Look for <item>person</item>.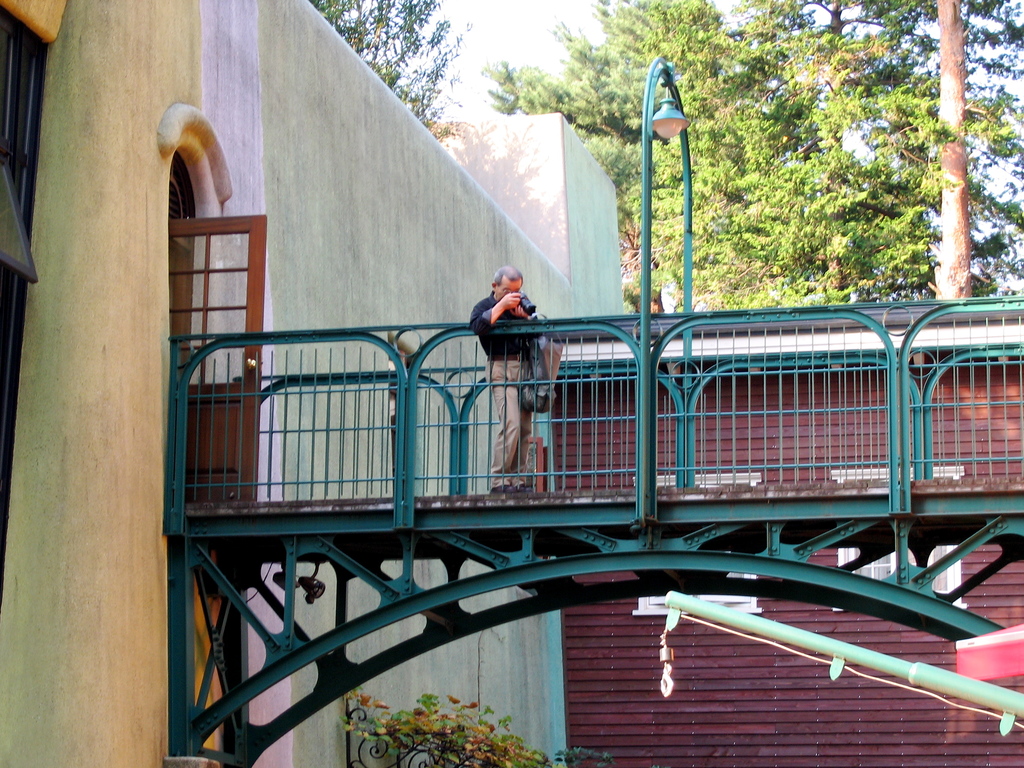
Found: (x1=469, y1=268, x2=533, y2=497).
